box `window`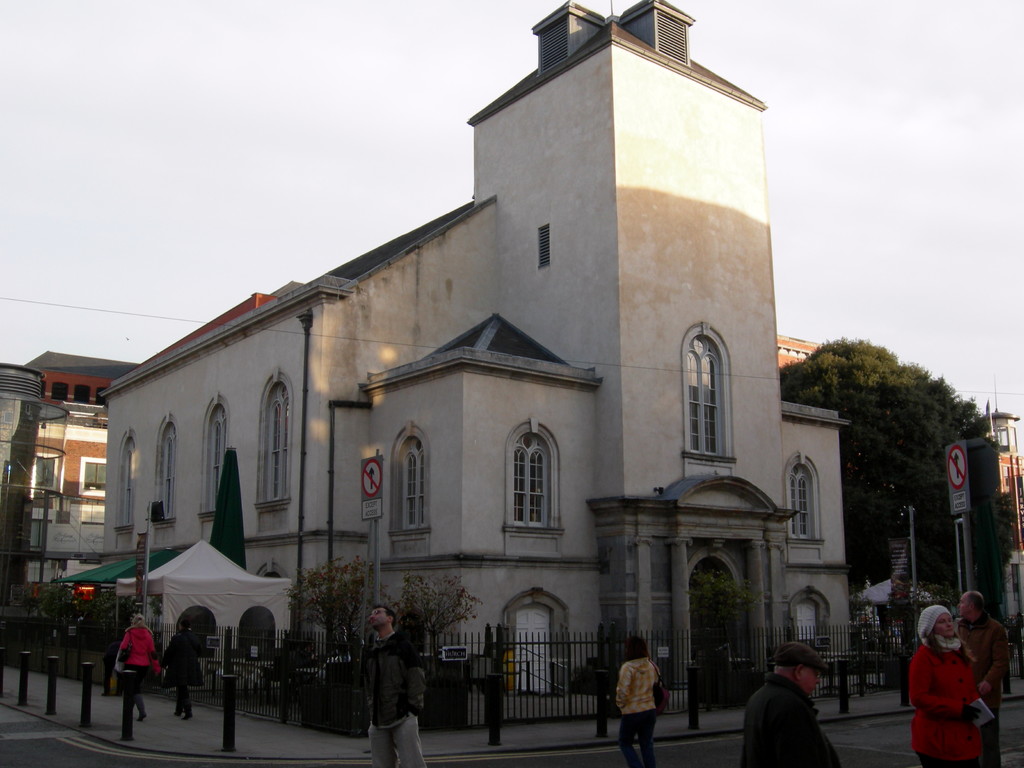
box(387, 419, 431, 533)
